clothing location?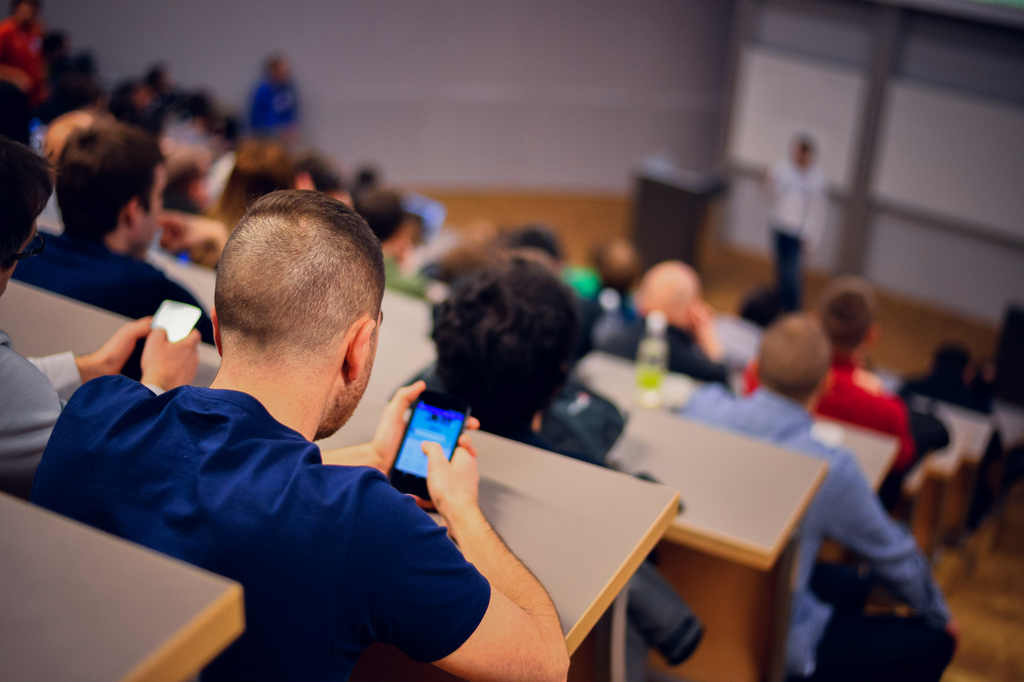
(758, 154, 824, 312)
